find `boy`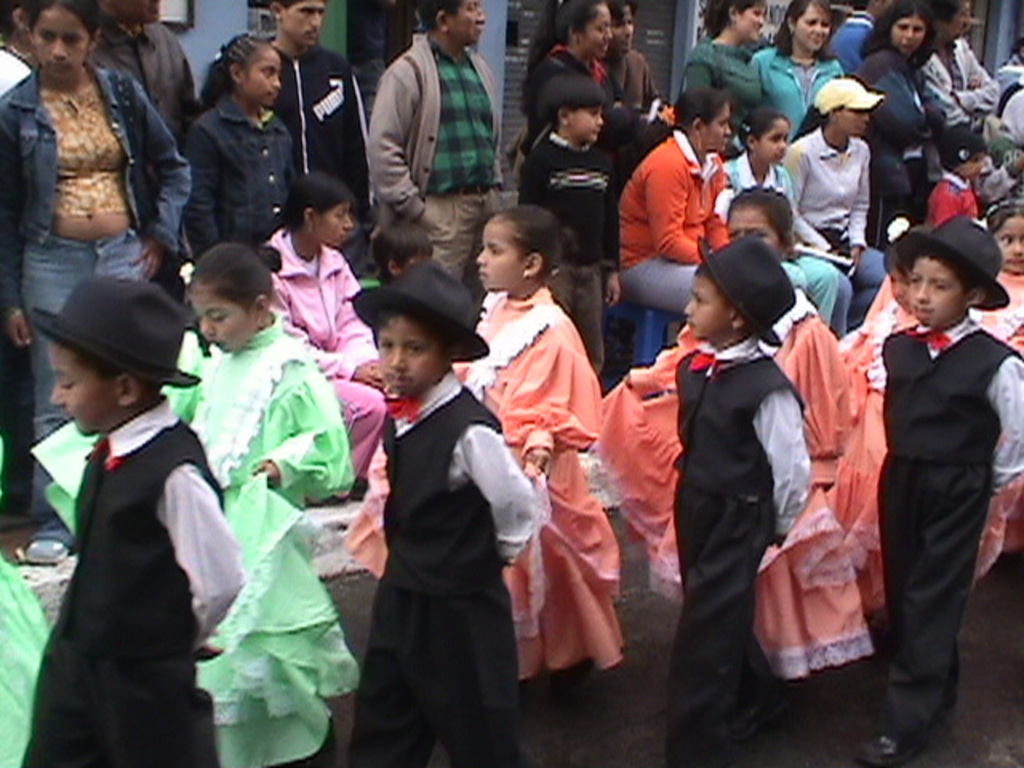
11/237/237/749
